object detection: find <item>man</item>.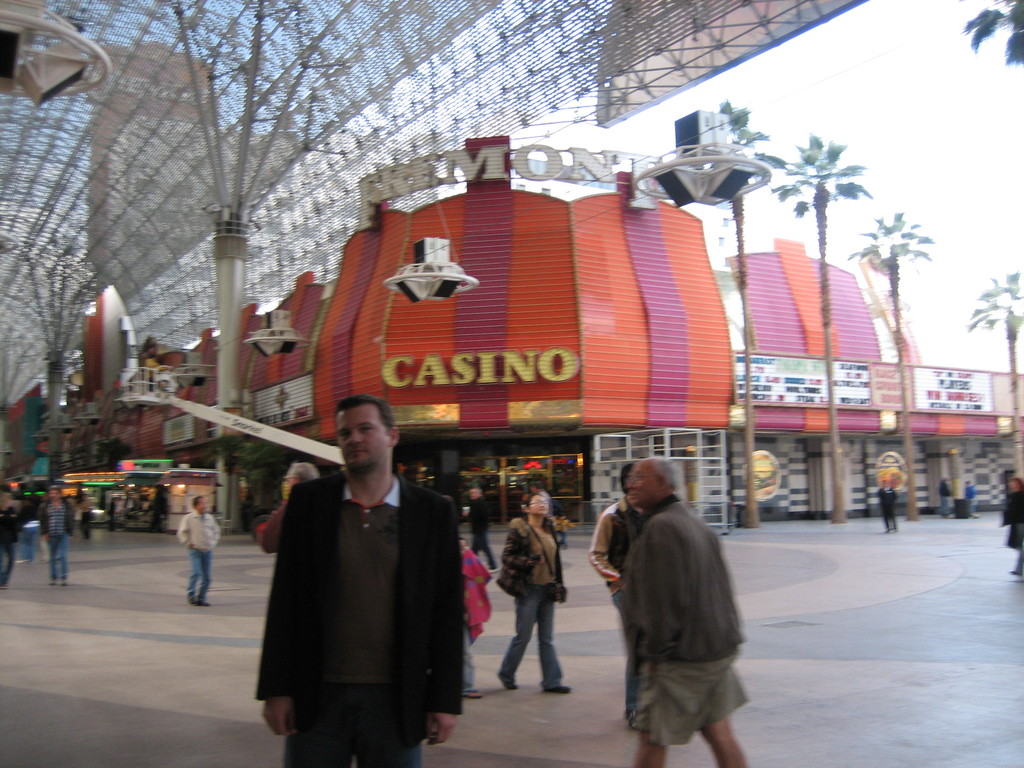
bbox=(177, 492, 222, 605).
